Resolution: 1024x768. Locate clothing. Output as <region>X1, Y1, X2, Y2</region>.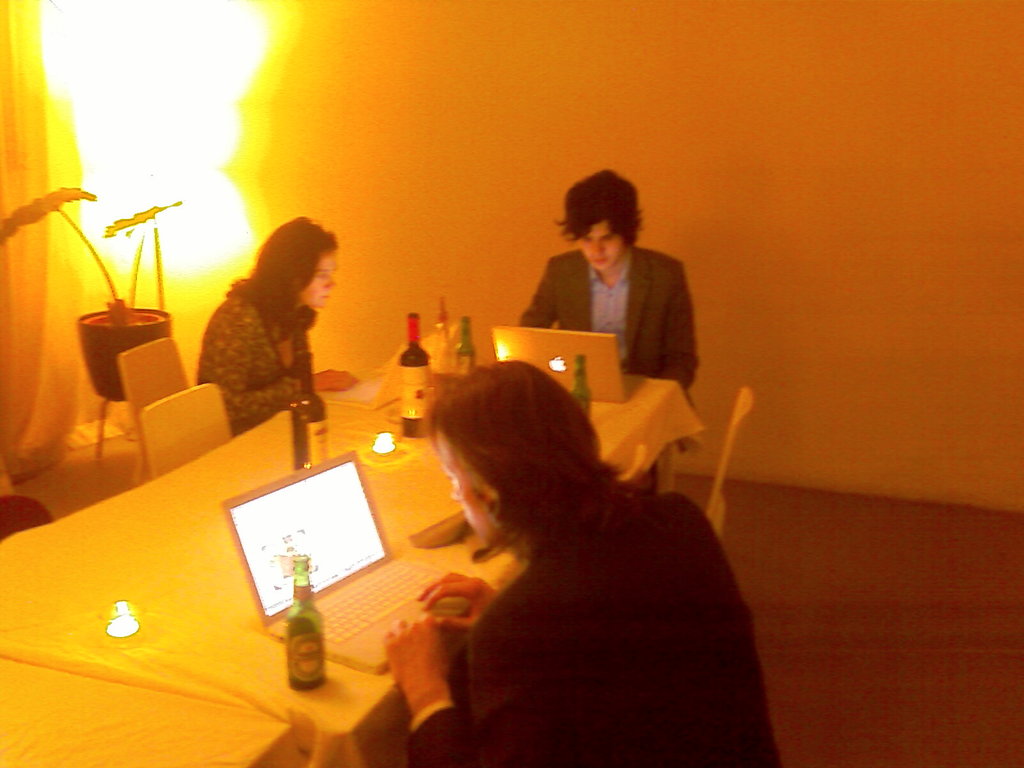
<region>186, 256, 327, 431</region>.
